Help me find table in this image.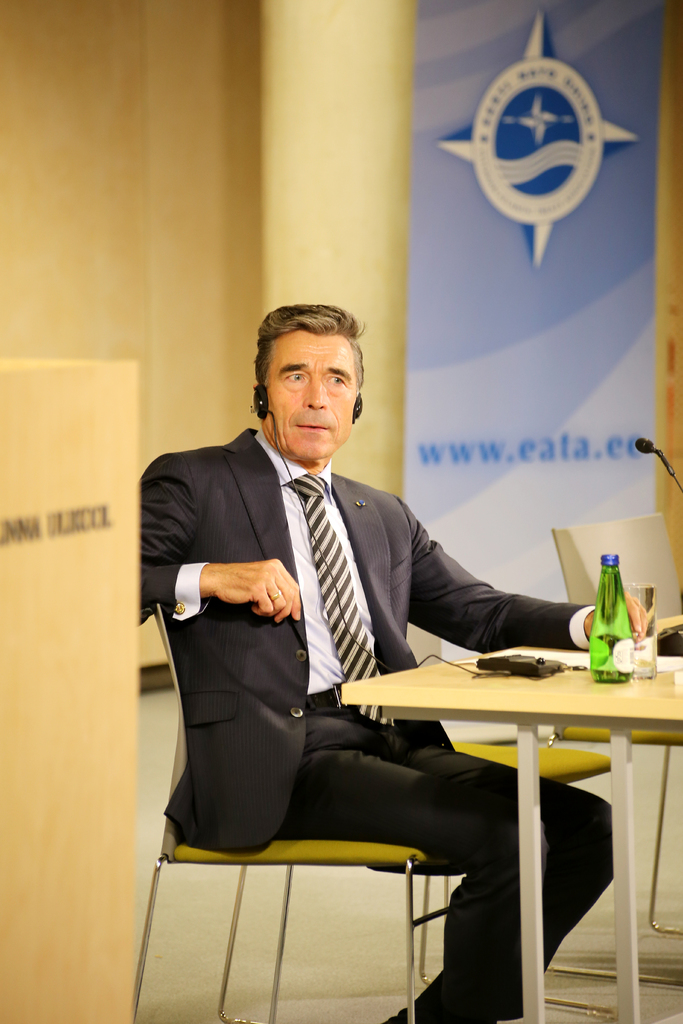
Found it: [318,630,682,1023].
